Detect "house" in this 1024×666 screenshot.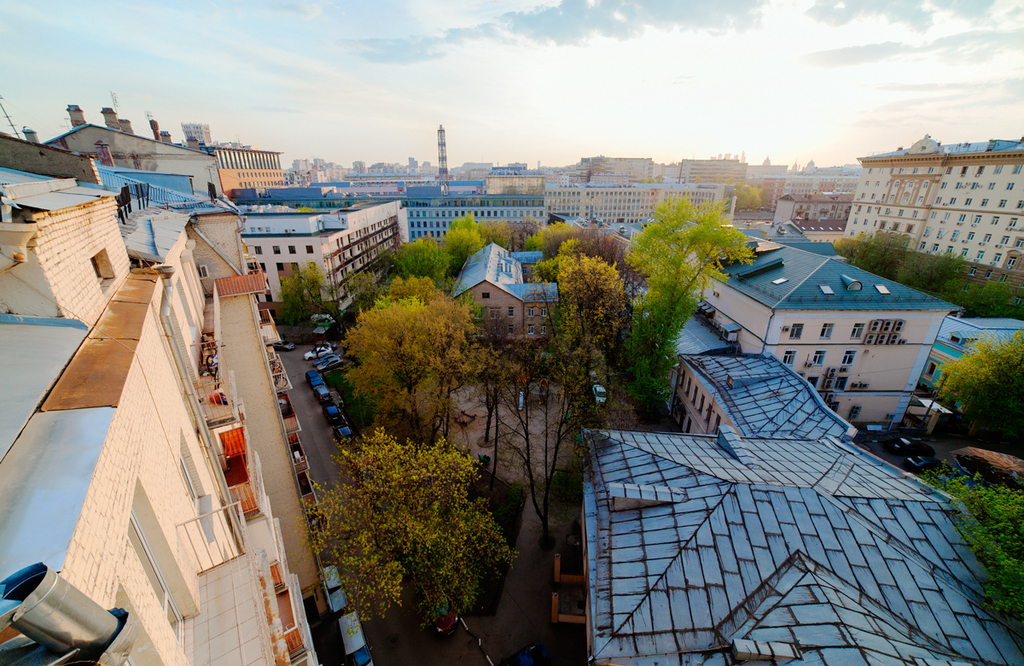
Detection: (544, 345, 1023, 665).
